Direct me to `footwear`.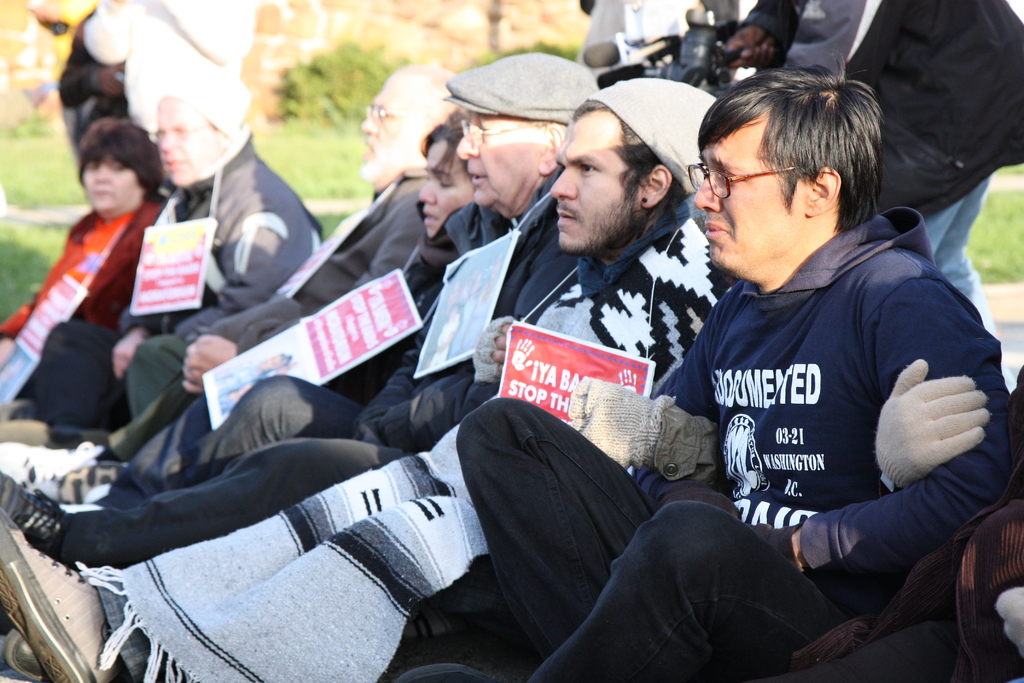
Direction: 0, 627, 48, 682.
